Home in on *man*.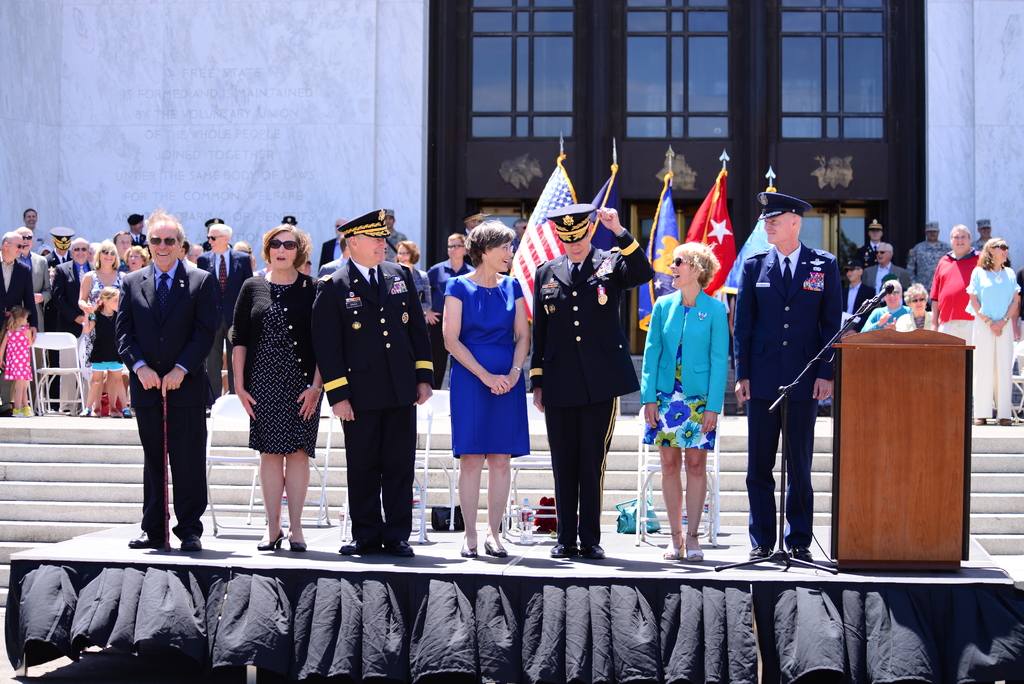
Homed in at detection(530, 199, 656, 560).
